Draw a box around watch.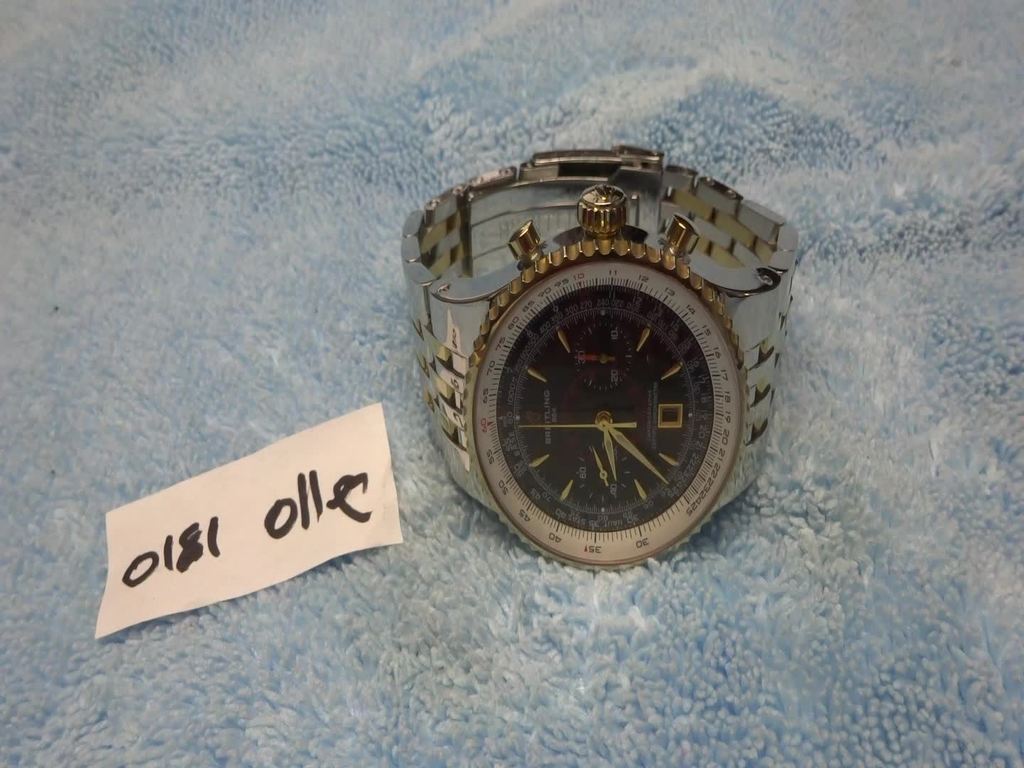
region(395, 146, 799, 580).
